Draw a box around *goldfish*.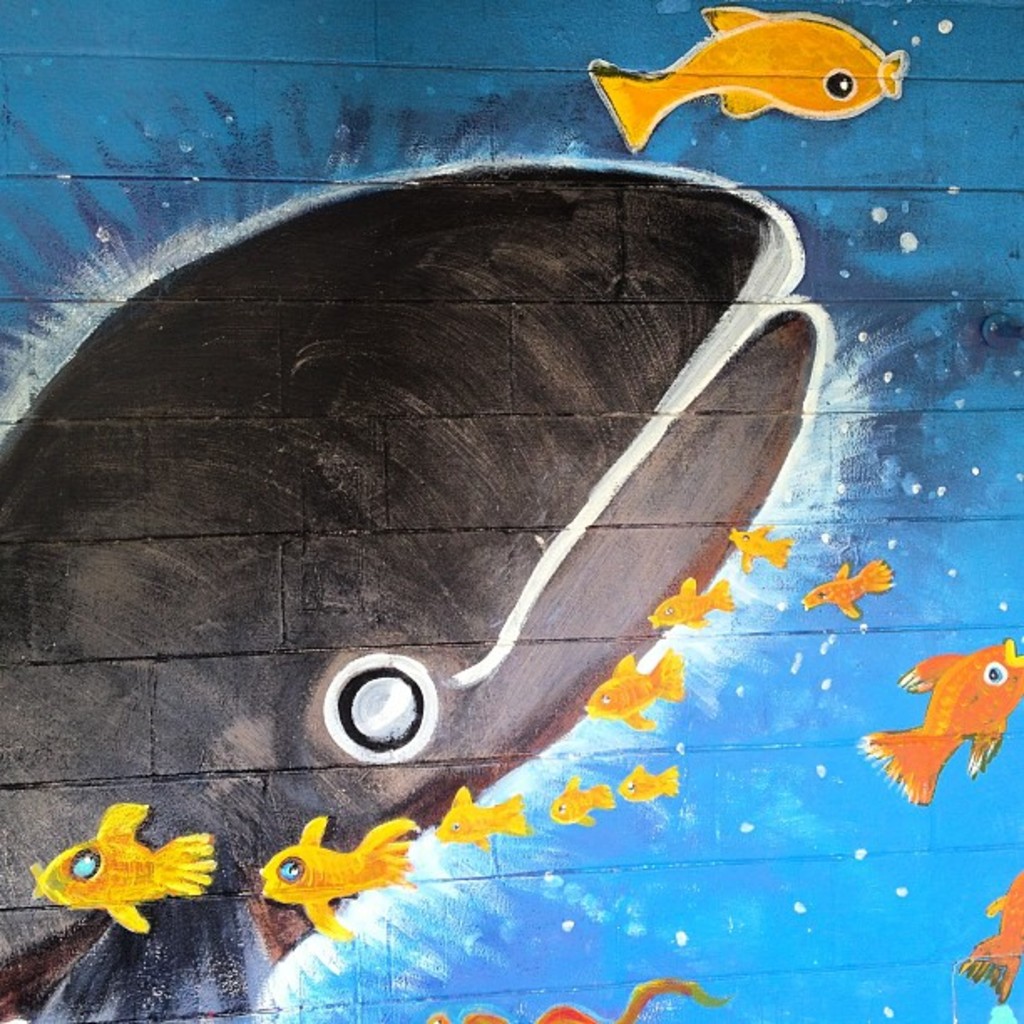
x1=862 y1=636 x2=1022 y2=801.
